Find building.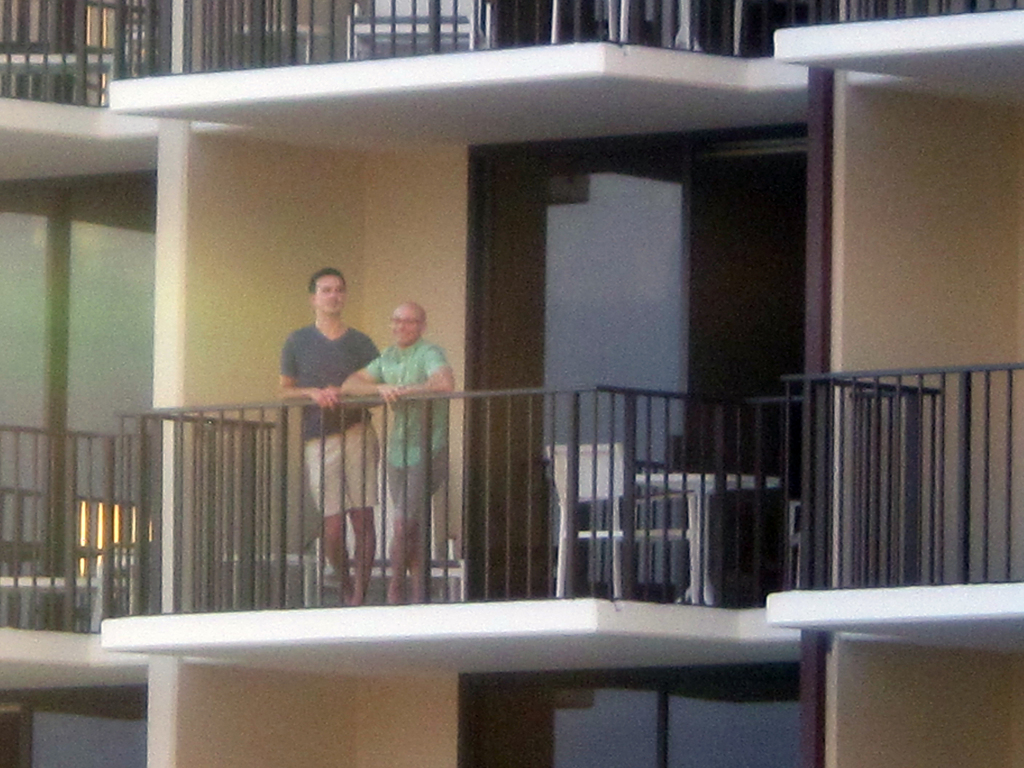
bbox=[0, 4, 1023, 766].
